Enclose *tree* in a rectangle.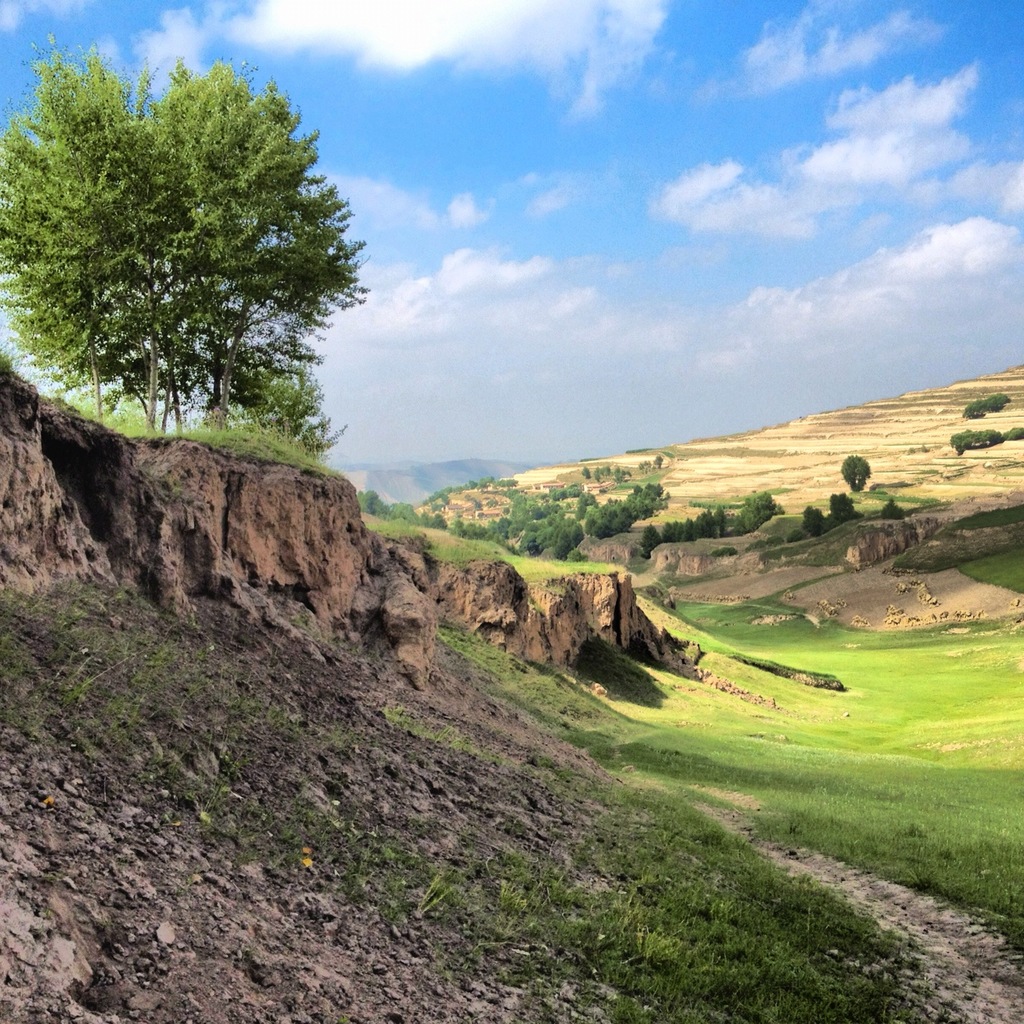
[x1=637, y1=452, x2=662, y2=478].
